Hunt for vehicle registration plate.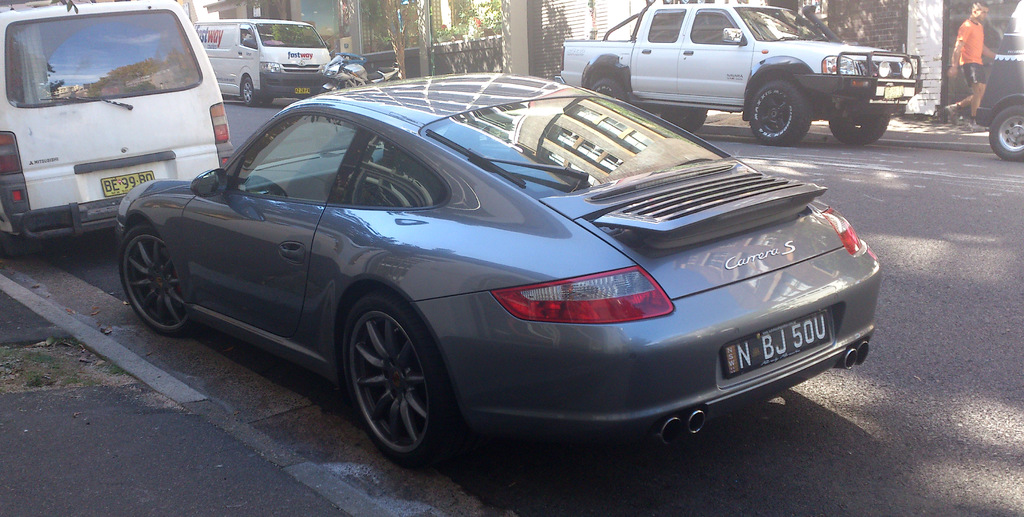
Hunted down at [101,170,155,195].
